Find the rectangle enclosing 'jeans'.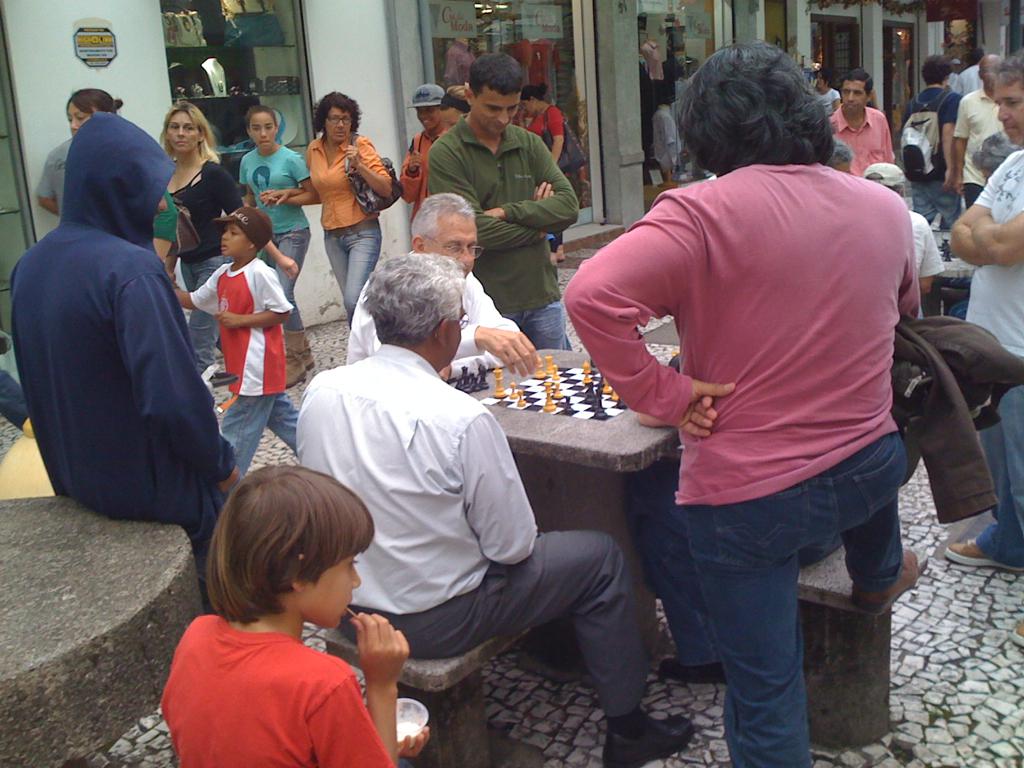
detection(980, 378, 1023, 567).
